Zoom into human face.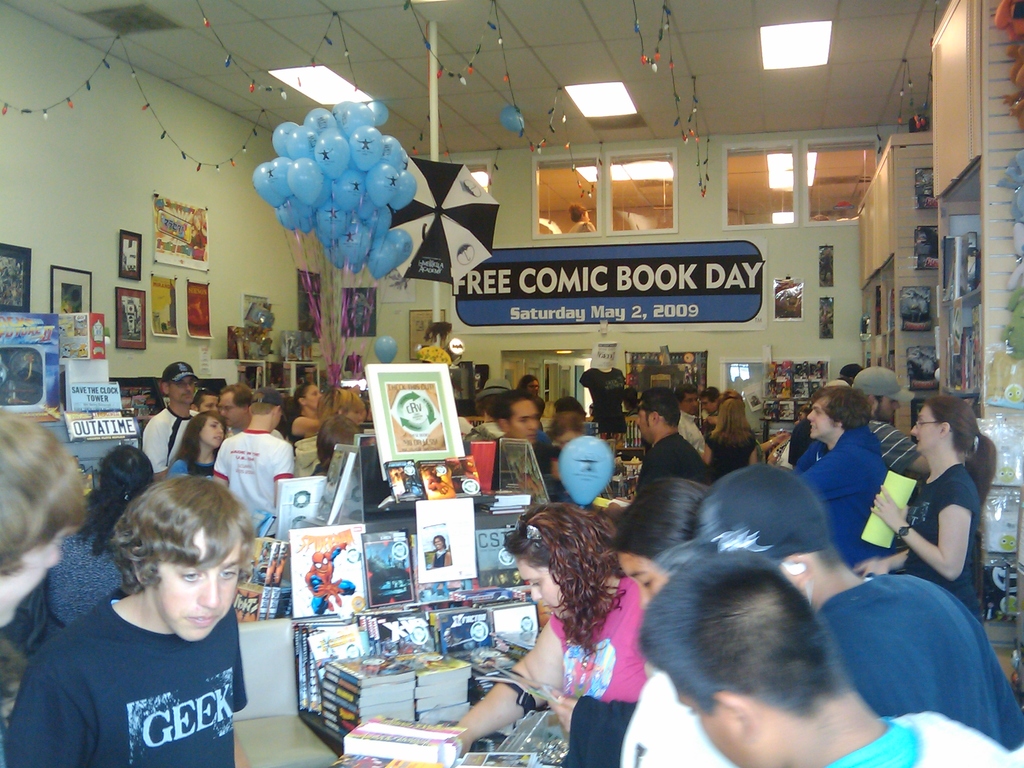
Zoom target: x1=909, y1=404, x2=941, y2=454.
